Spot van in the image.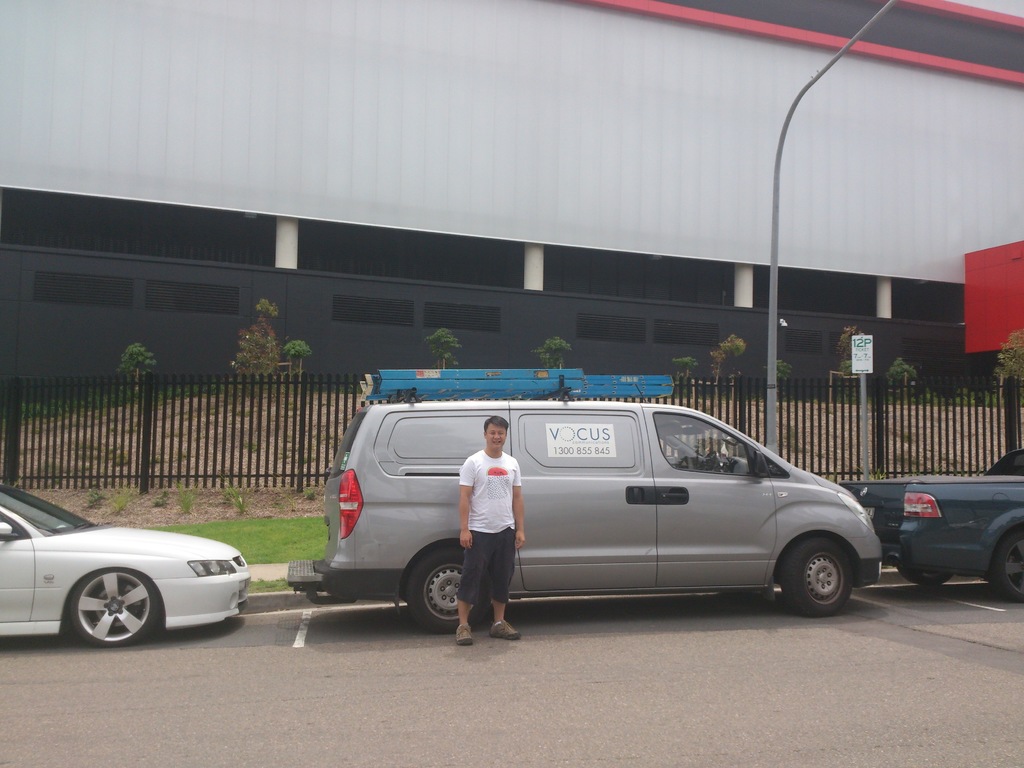
van found at bbox=(285, 367, 883, 632).
